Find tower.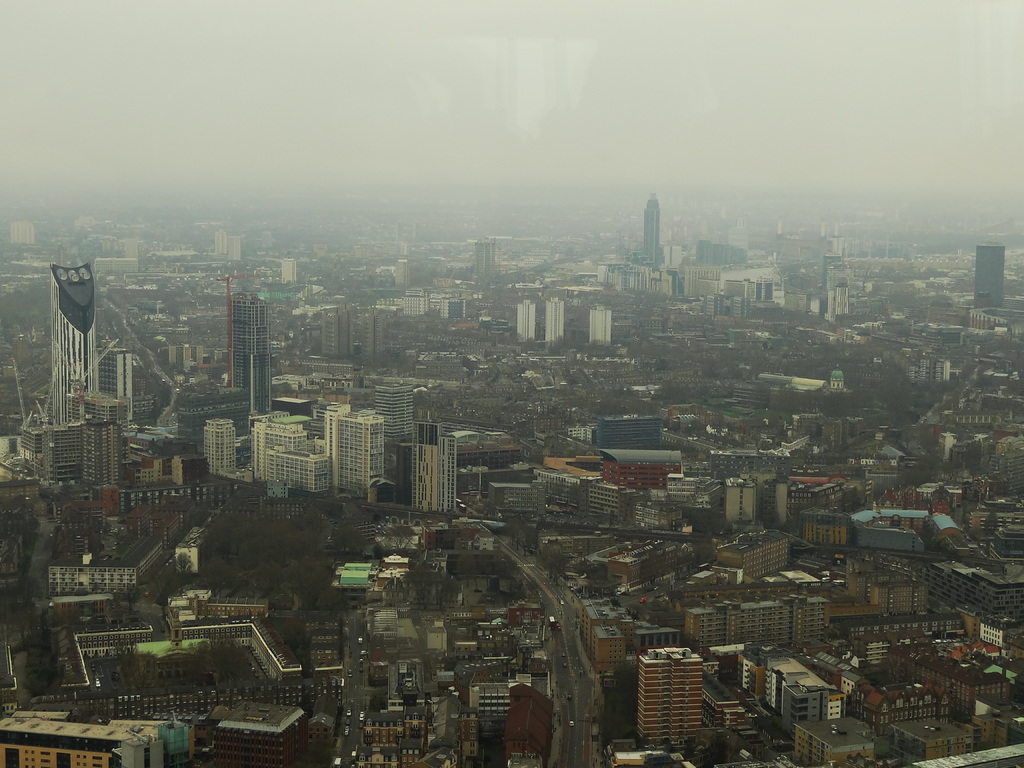
x1=545, y1=301, x2=561, y2=343.
